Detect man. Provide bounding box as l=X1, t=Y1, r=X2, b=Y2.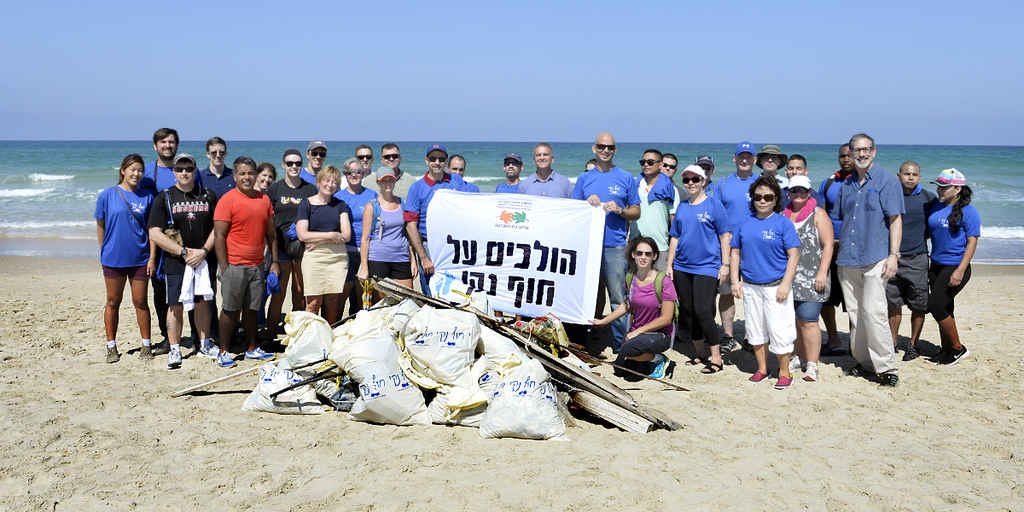
l=568, t=133, r=642, b=355.
